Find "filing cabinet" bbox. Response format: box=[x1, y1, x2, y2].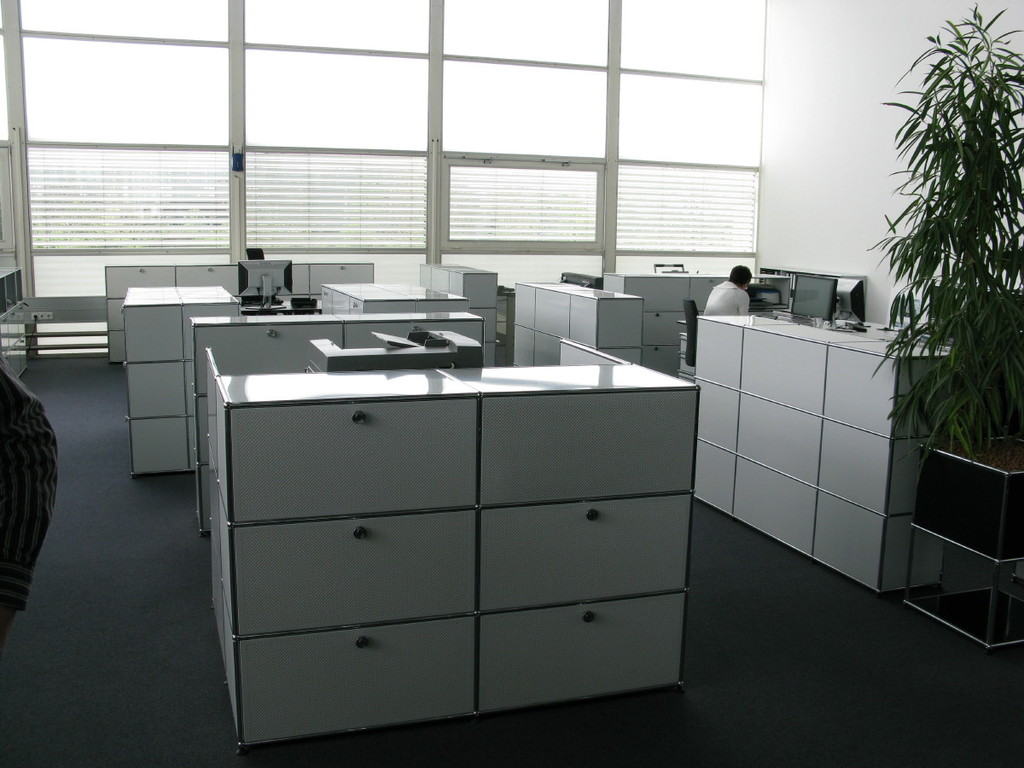
box=[128, 288, 463, 476].
